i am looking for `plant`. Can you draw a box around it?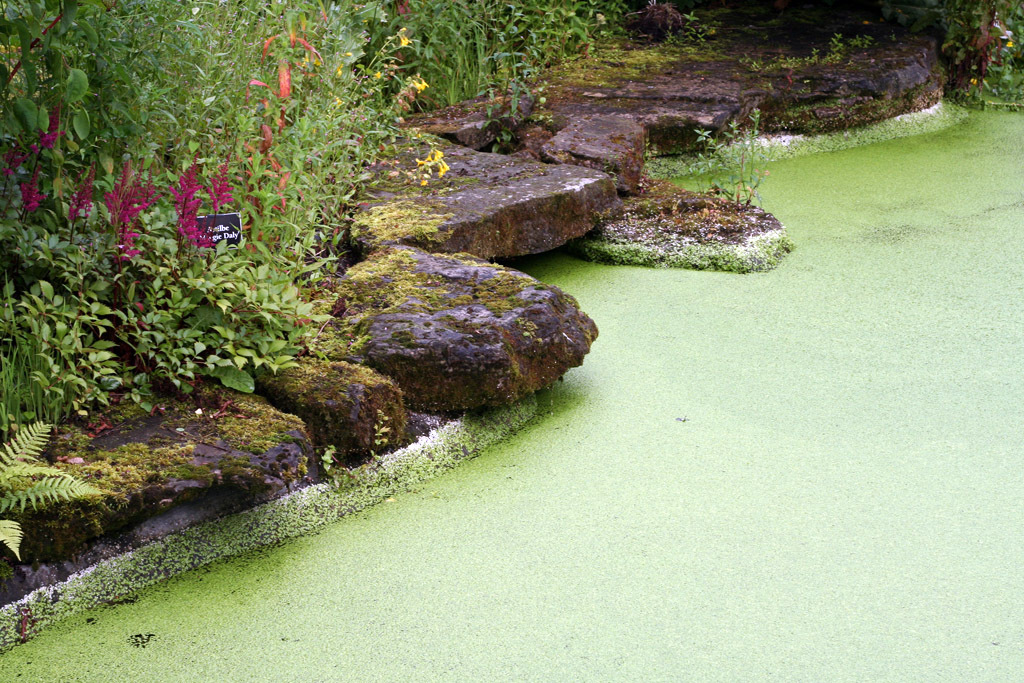
Sure, the bounding box is {"x1": 700, "y1": 101, "x2": 772, "y2": 219}.
